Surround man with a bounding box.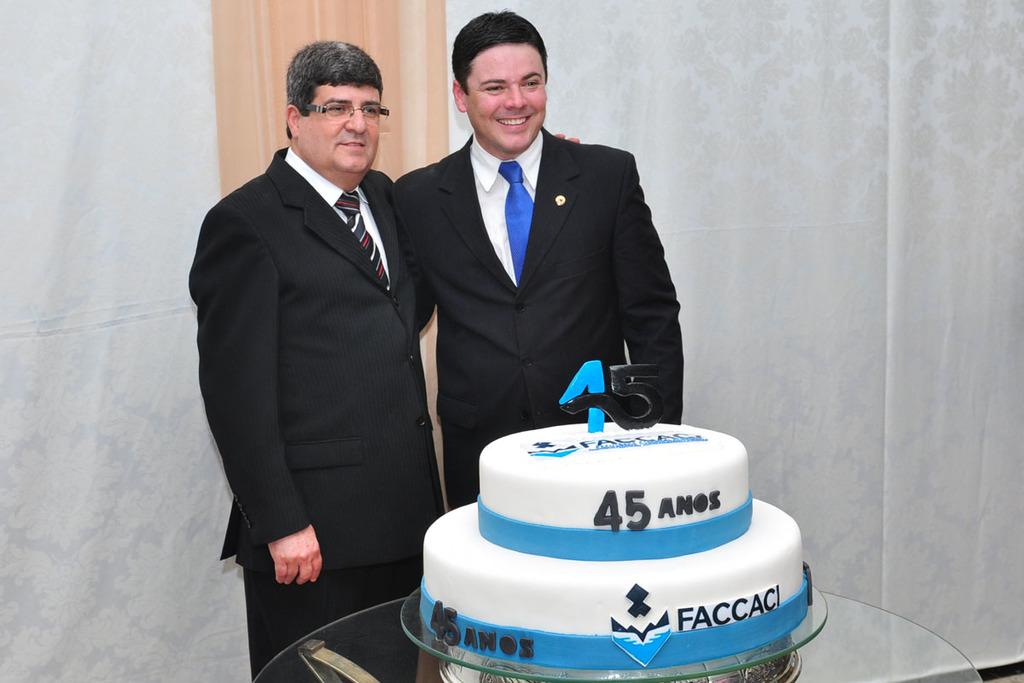
l=360, t=8, r=695, b=429.
